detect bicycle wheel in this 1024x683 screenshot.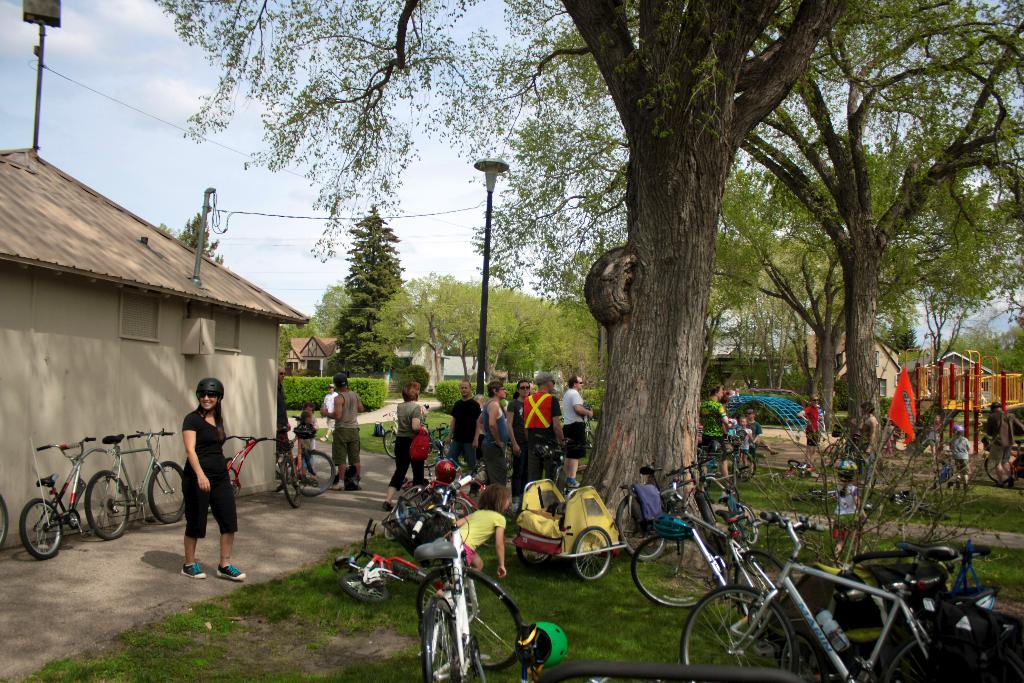
Detection: rect(680, 584, 797, 682).
